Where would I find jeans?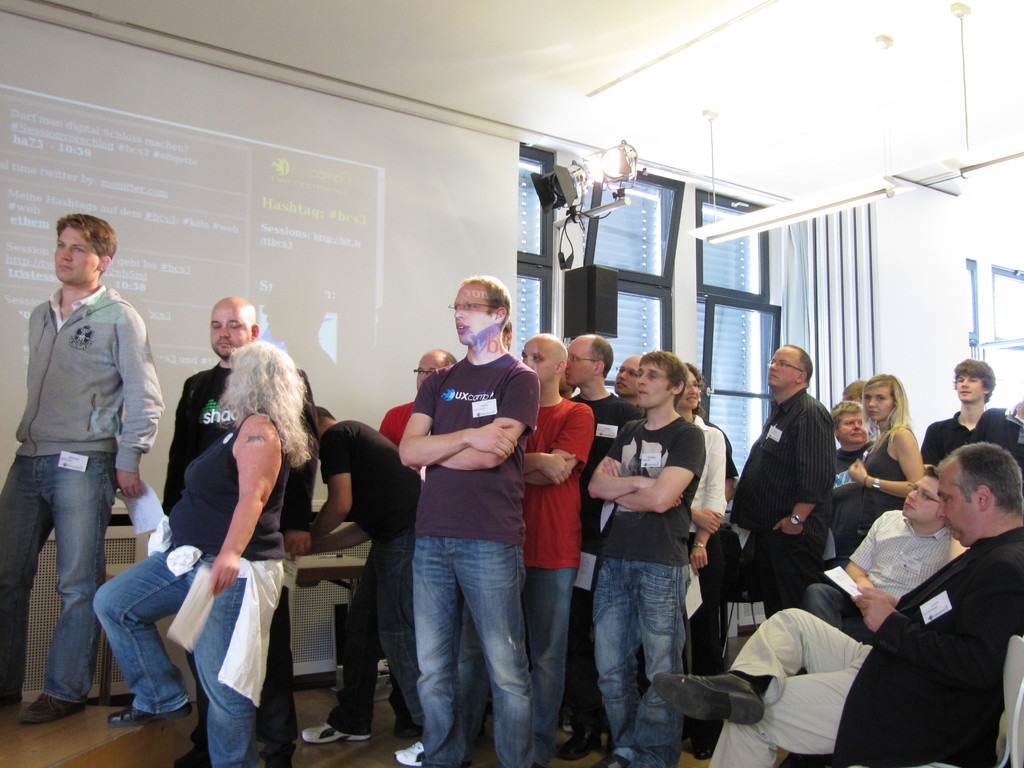
At 528:563:577:743.
